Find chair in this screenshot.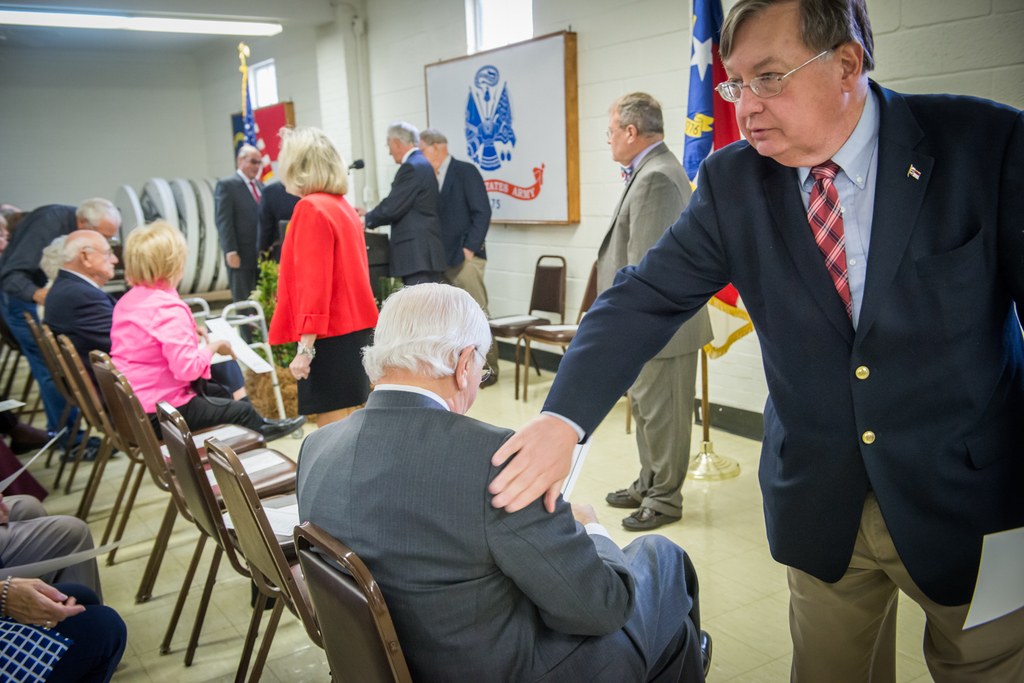
The bounding box for chair is select_region(88, 351, 263, 563).
